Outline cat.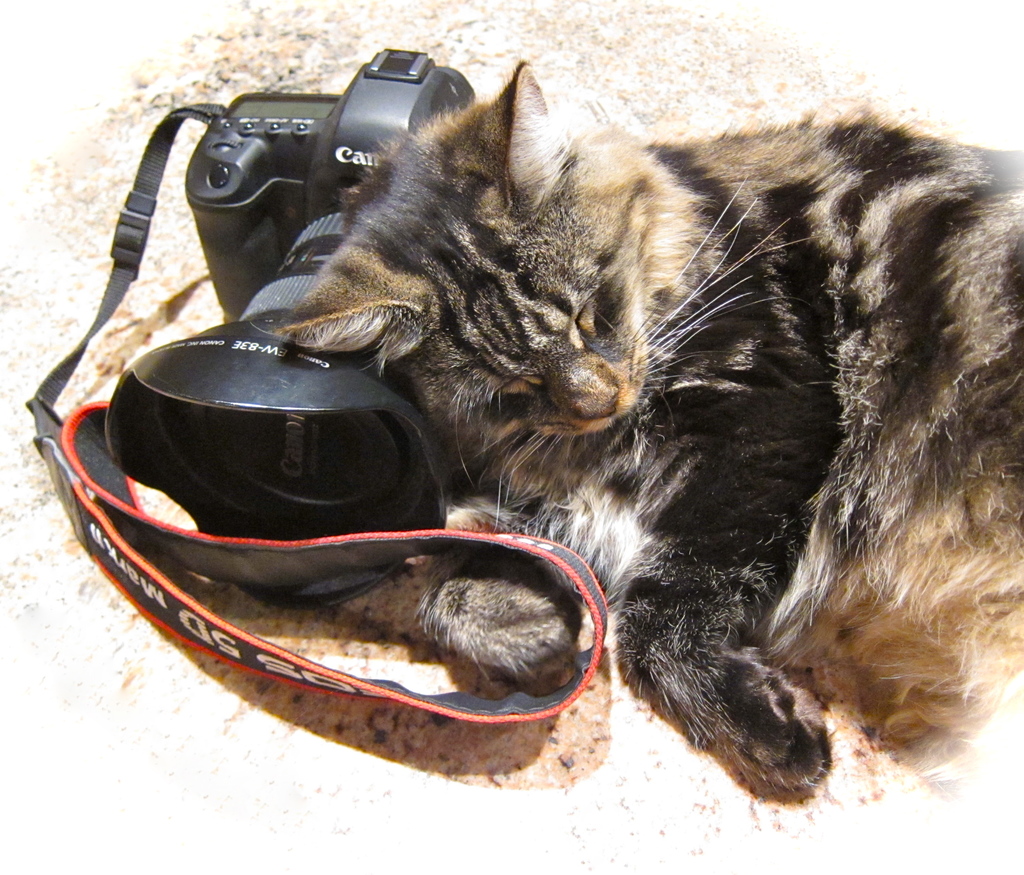
Outline: box(273, 59, 1023, 809).
